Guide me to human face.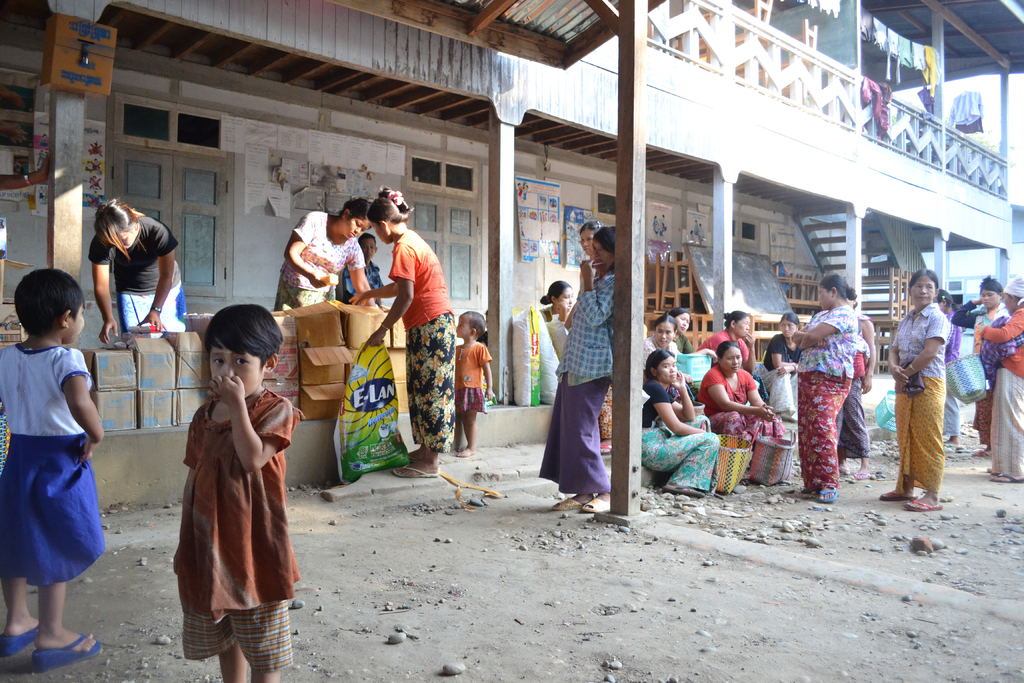
Guidance: Rect(733, 315, 752, 336).
